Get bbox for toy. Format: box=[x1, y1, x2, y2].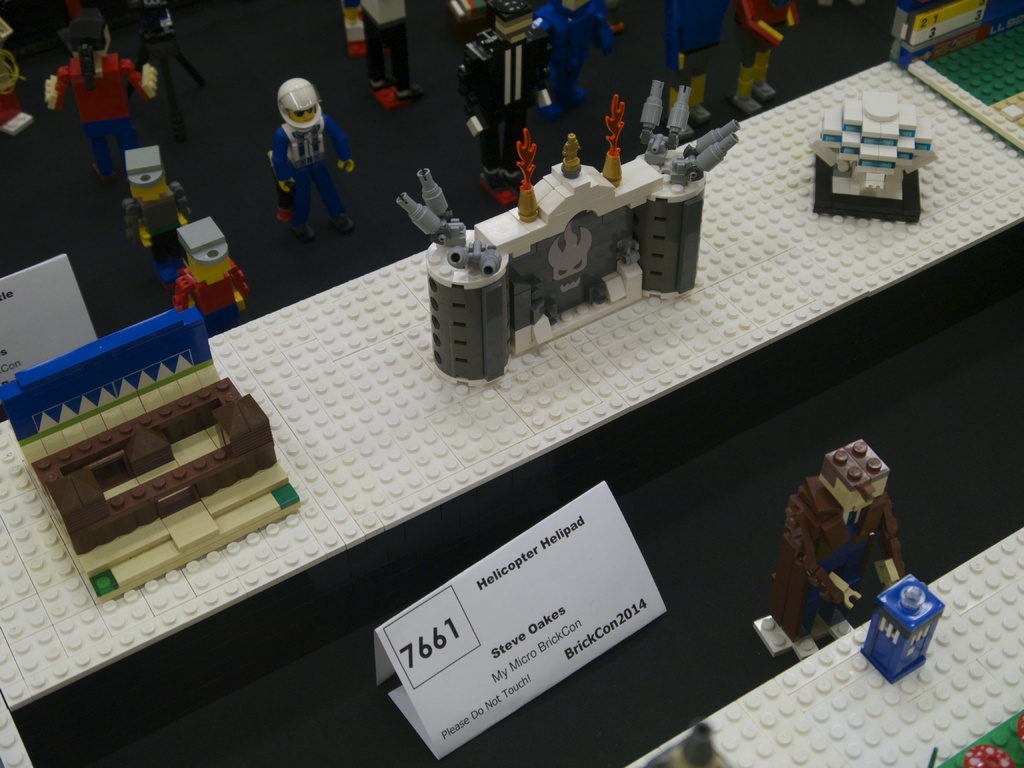
box=[267, 79, 357, 242].
